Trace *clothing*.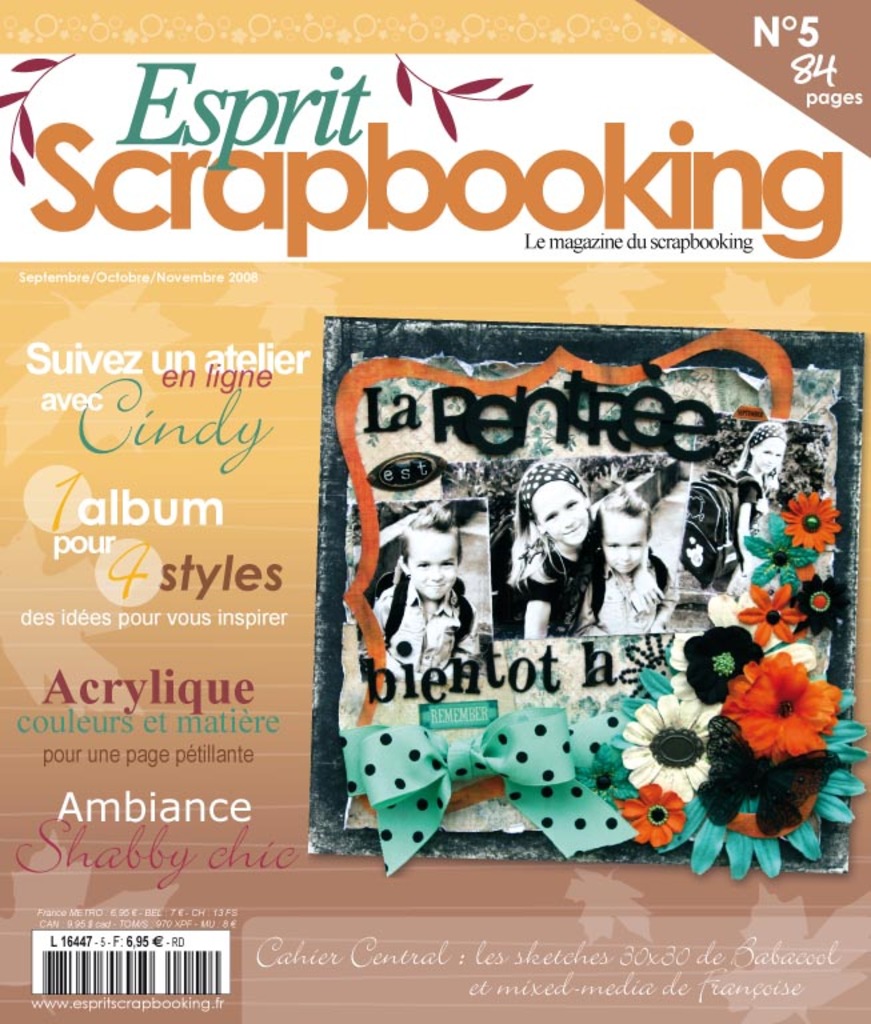
Traced to x1=357 y1=568 x2=472 y2=683.
